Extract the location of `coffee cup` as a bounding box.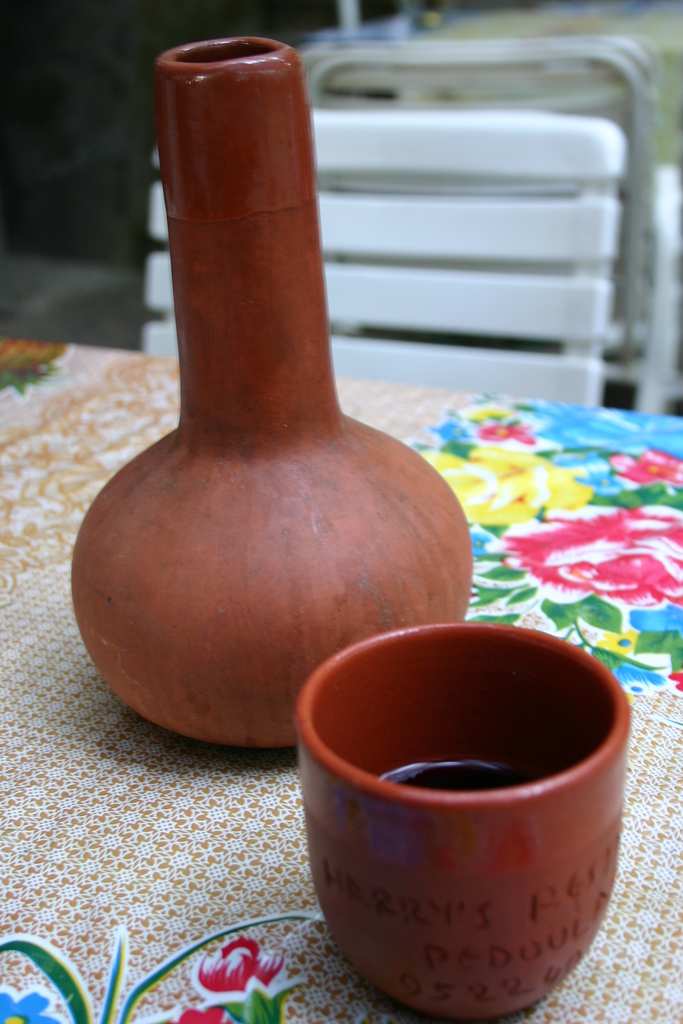
[x1=292, y1=622, x2=634, y2=1020].
